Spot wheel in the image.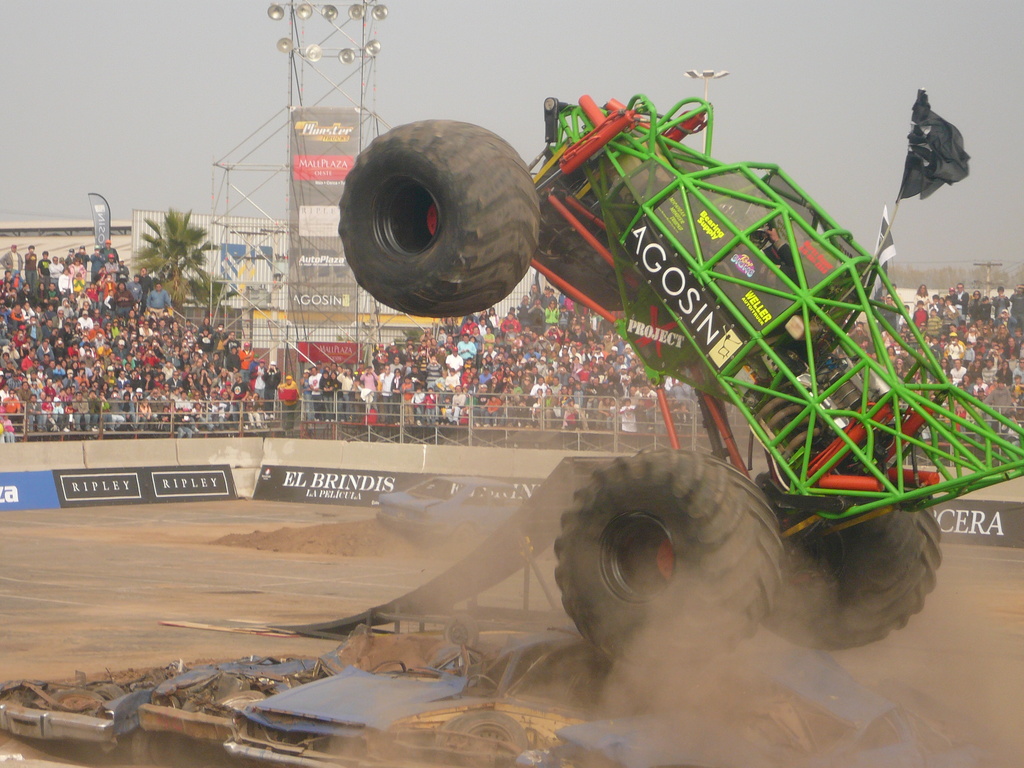
wheel found at 754, 458, 943, 651.
